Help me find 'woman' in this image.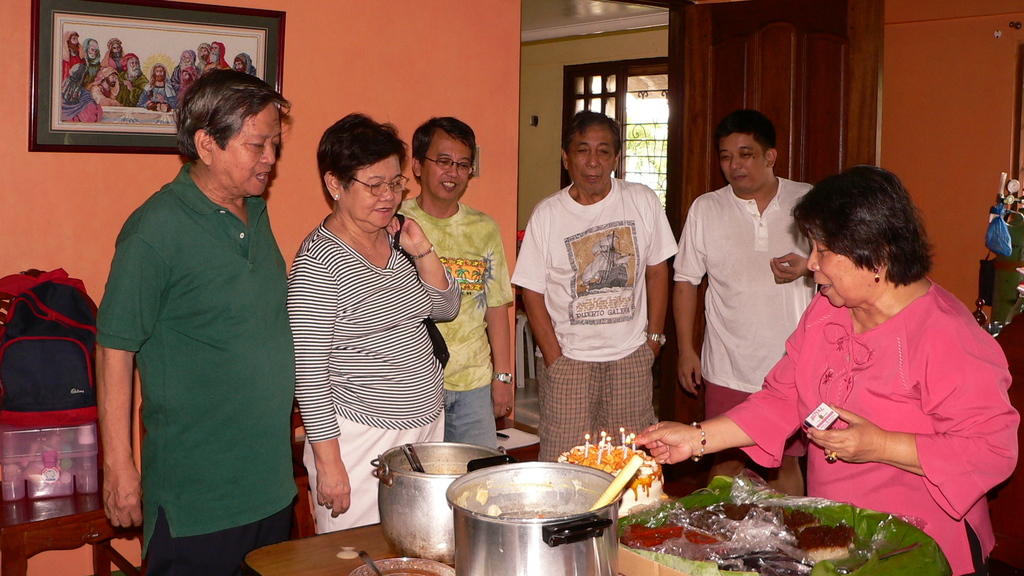
Found it: 283:108:456:533.
